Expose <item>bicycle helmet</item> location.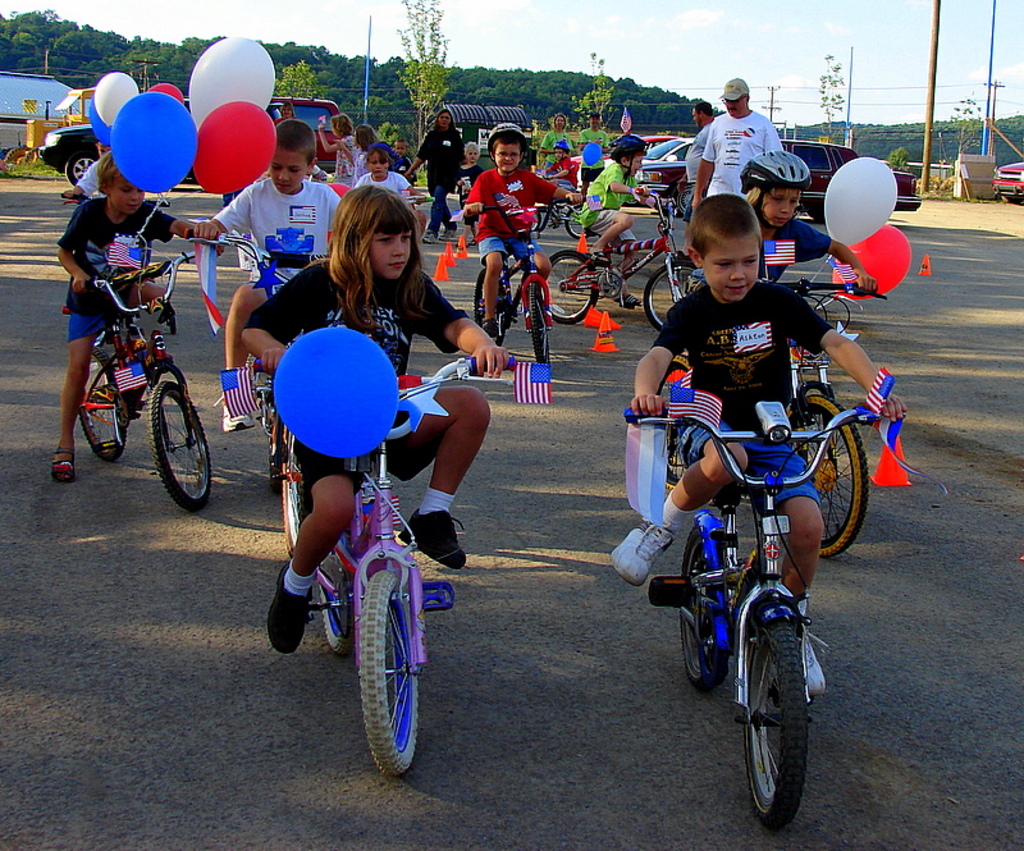
Exposed at l=612, t=127, r=641, b=152.
